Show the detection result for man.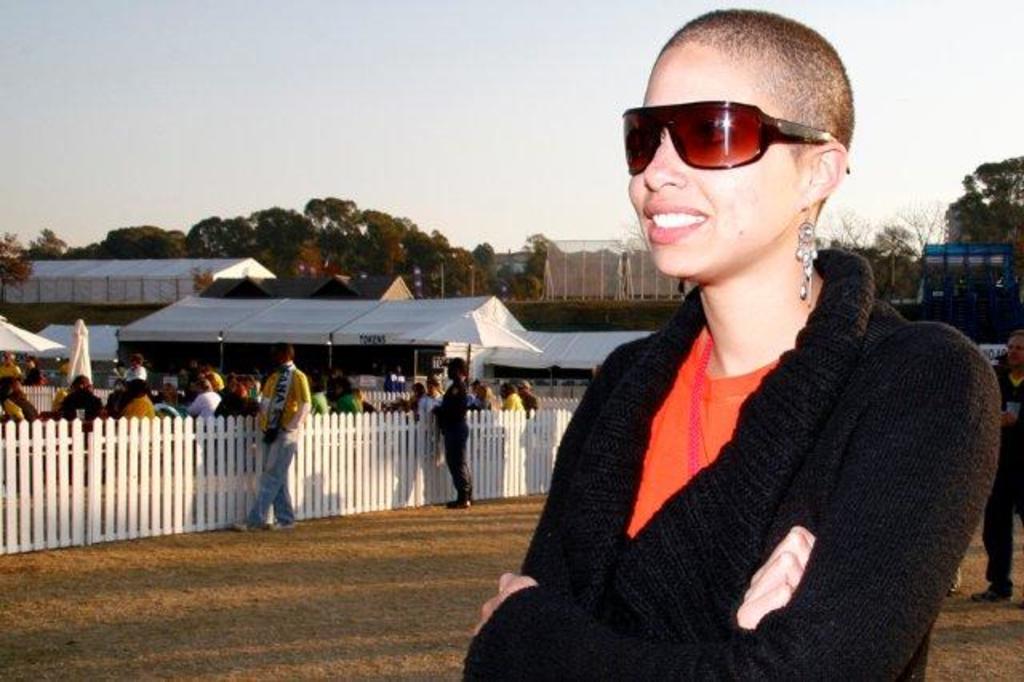
226/344/314/530.
